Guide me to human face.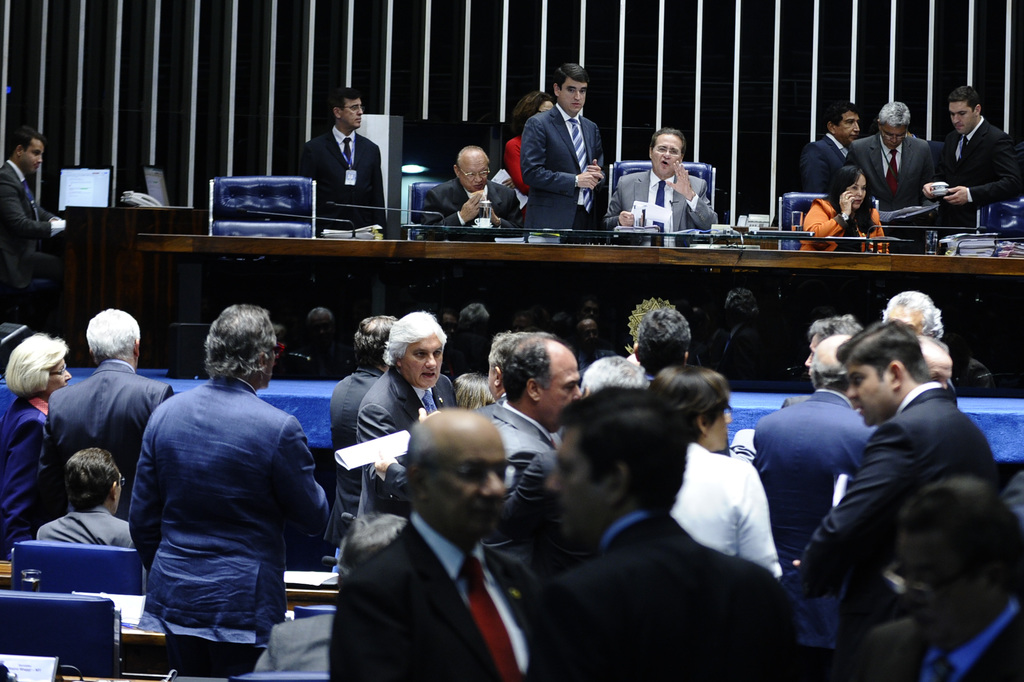
Guidance: locate(921, 349, 950, 383).
